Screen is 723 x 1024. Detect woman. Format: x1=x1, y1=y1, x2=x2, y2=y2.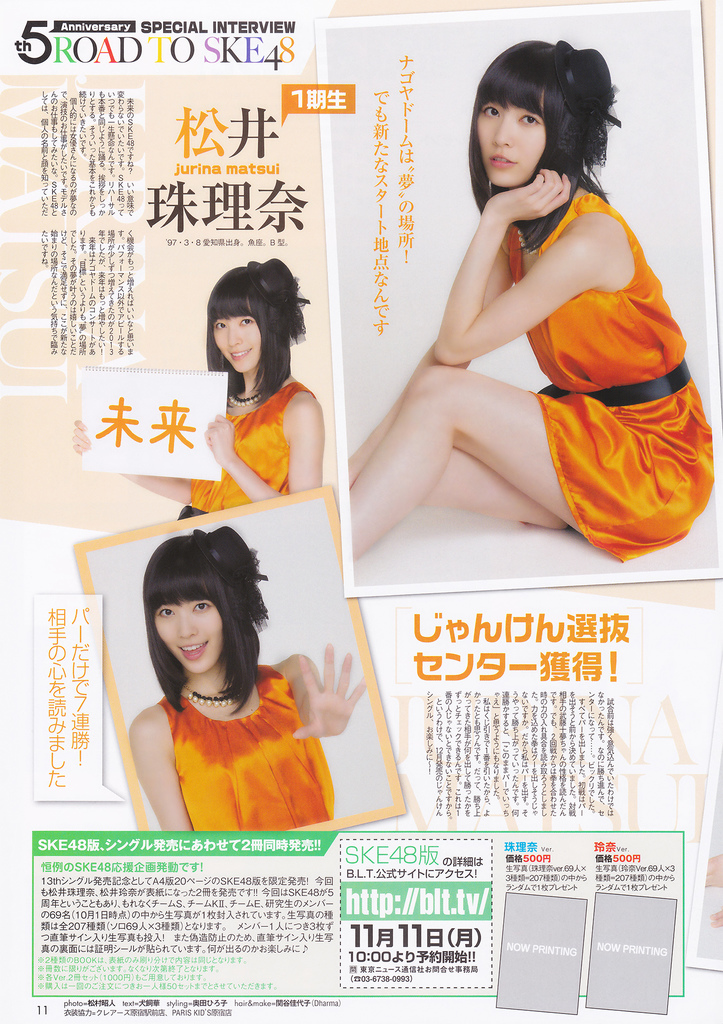
x1=129, y1=524, x2=362, y2=839.
